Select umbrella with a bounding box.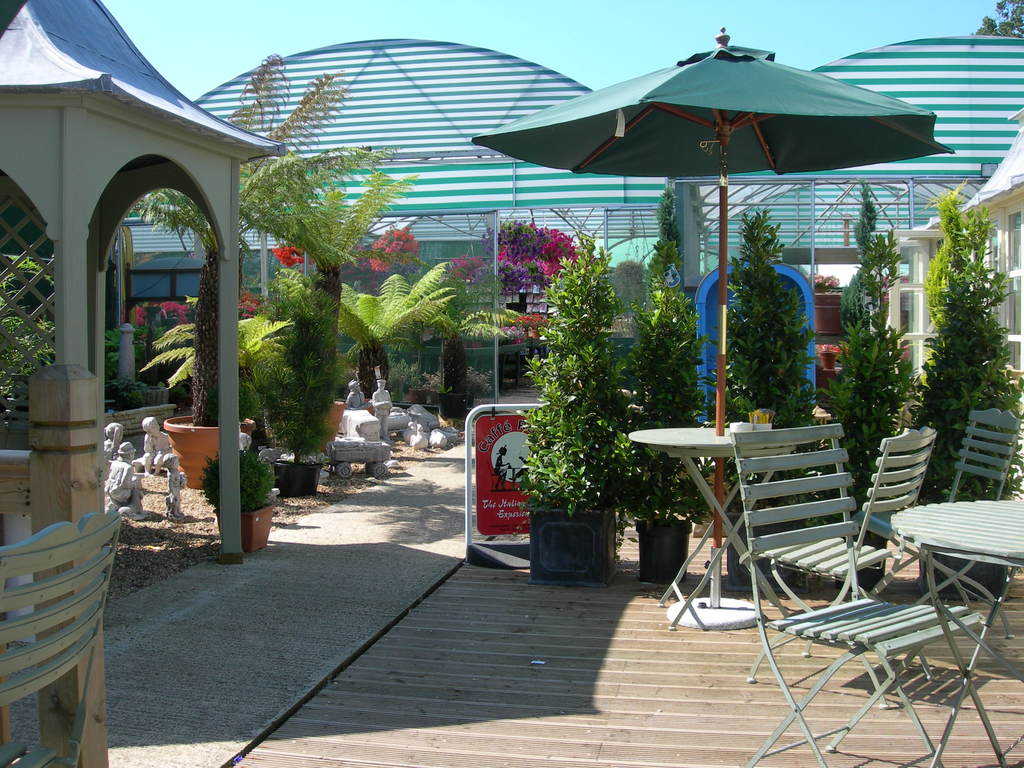
472:27:954:609.
